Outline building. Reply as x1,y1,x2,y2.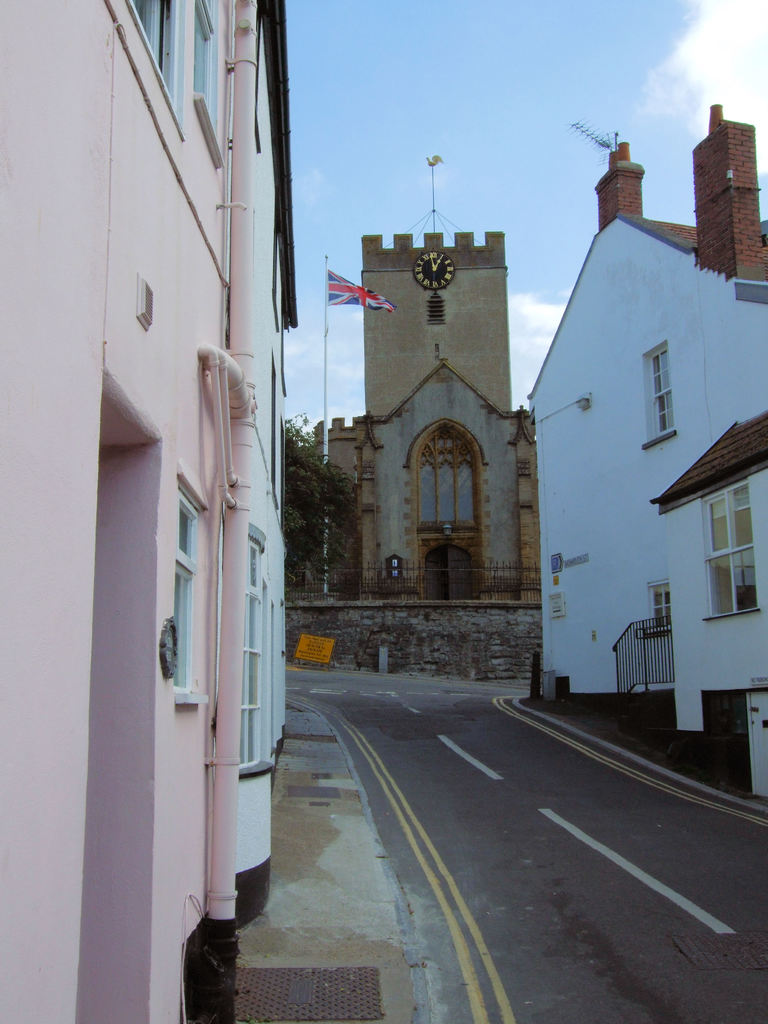
0,0,302,1023.
